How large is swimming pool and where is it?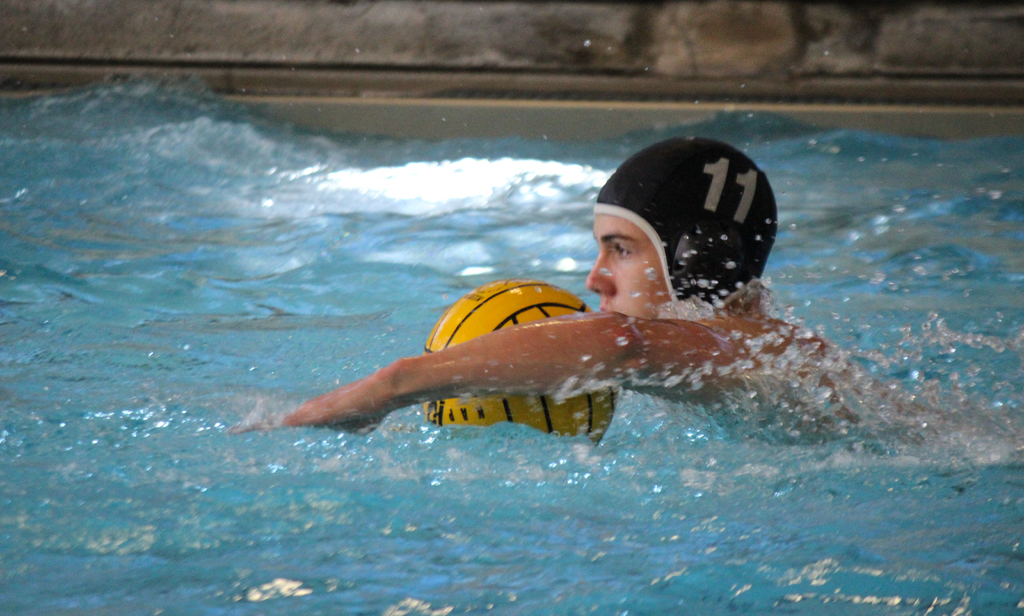
Bounding box: bbox=(111, 58, 1004, 542).
